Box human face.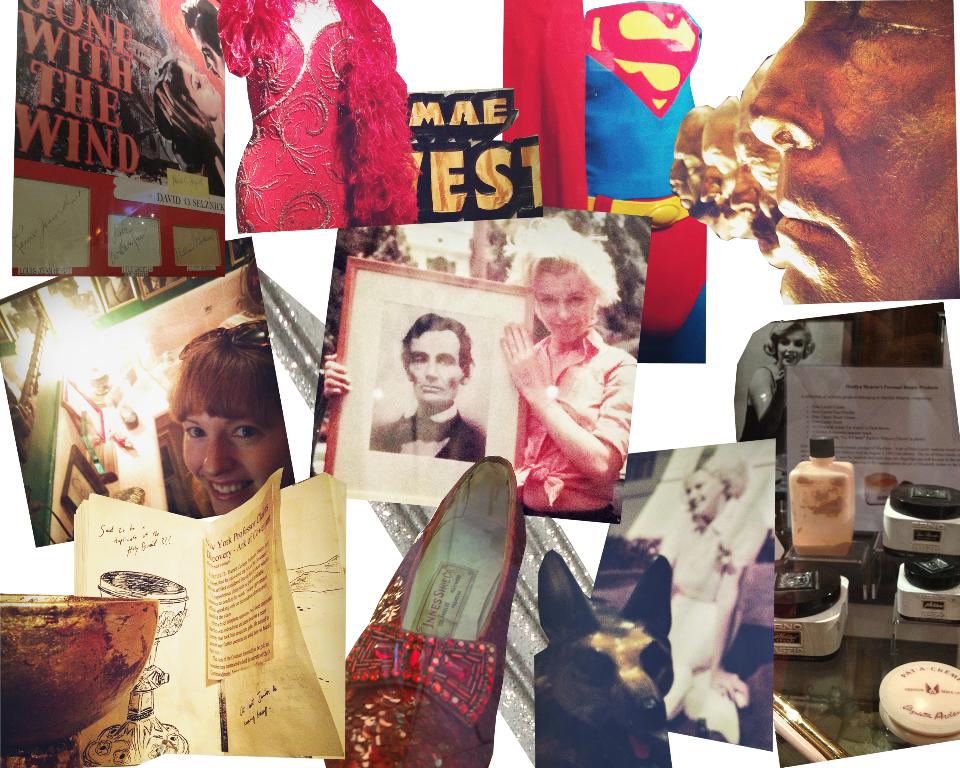
{"x1": 410, "y1": 327, "x2": 458, "y2": 408}.
